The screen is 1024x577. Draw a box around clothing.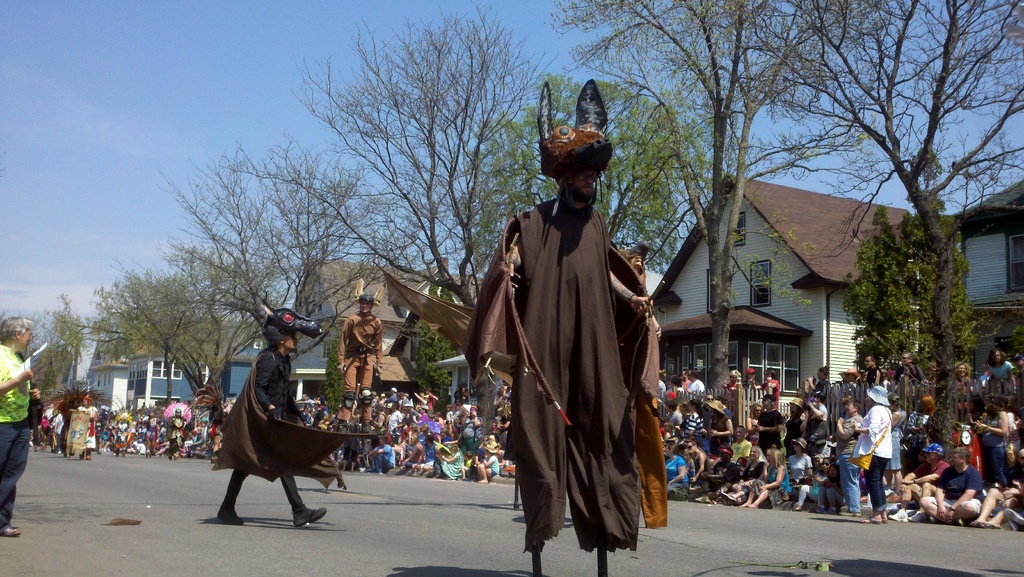
box=[374, 195, 661, 547].
